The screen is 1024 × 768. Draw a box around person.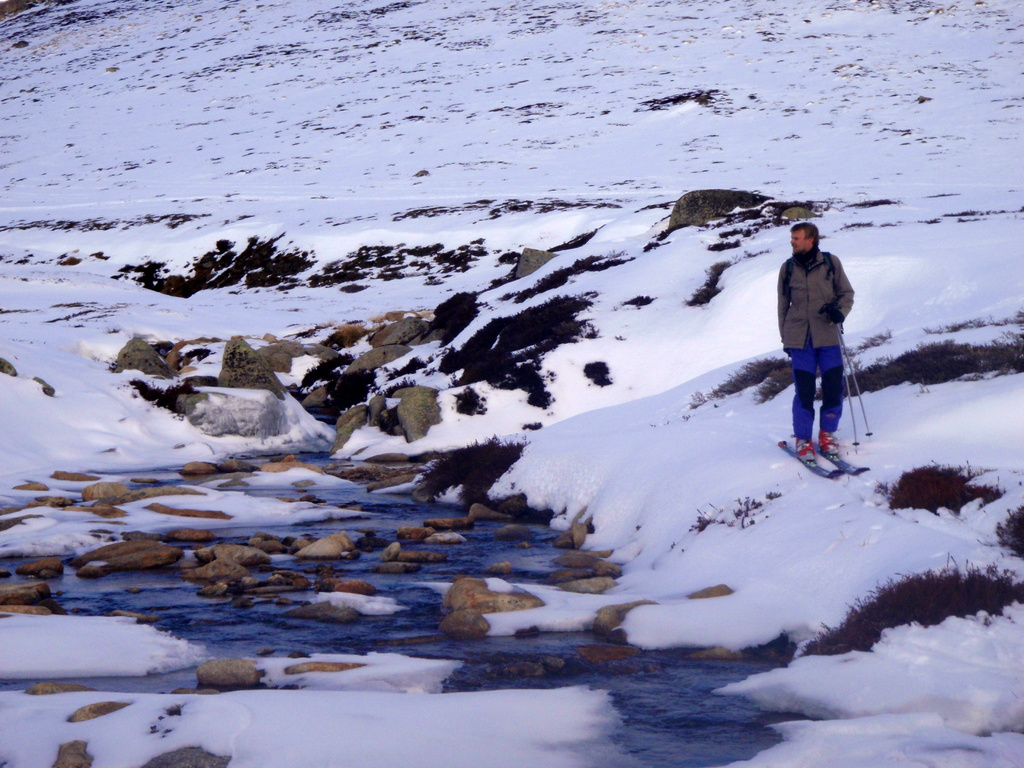
box(781, 206, 867, 476).
